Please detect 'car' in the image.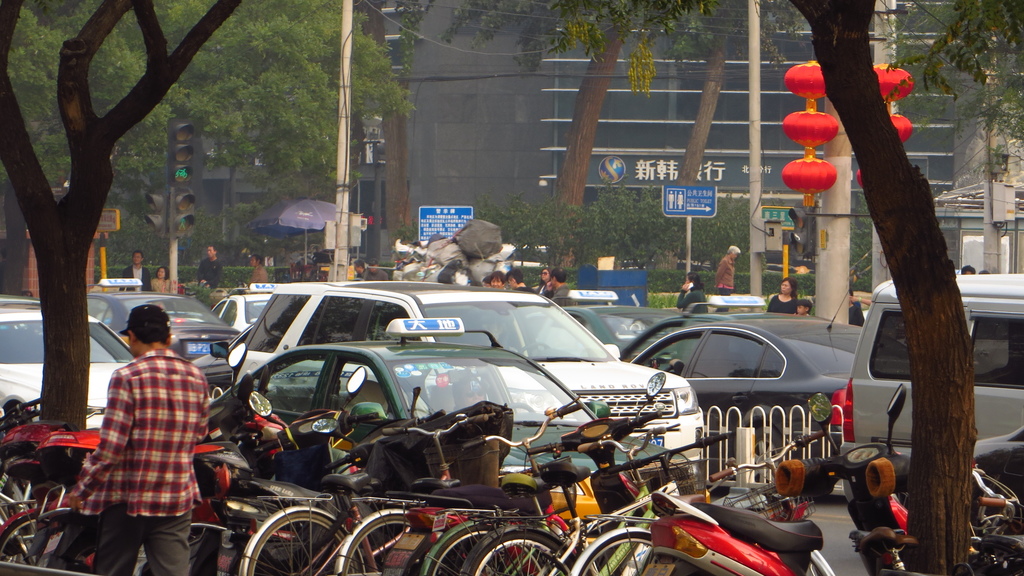
225 277 708 463.
